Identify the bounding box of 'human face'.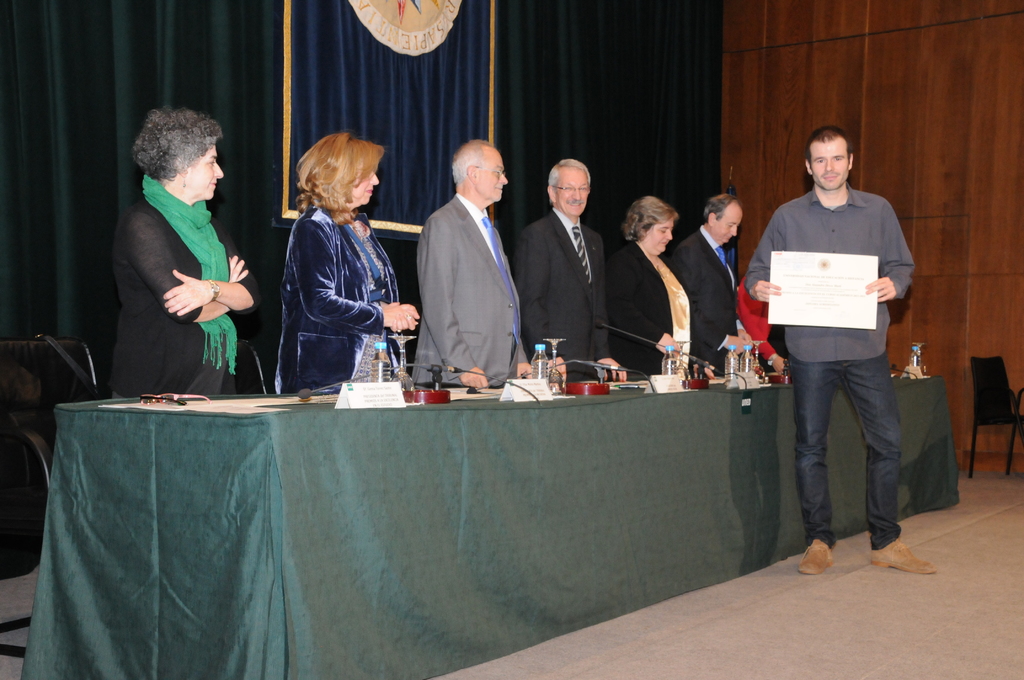
left=356, top=176, right=381, bottom=201.
